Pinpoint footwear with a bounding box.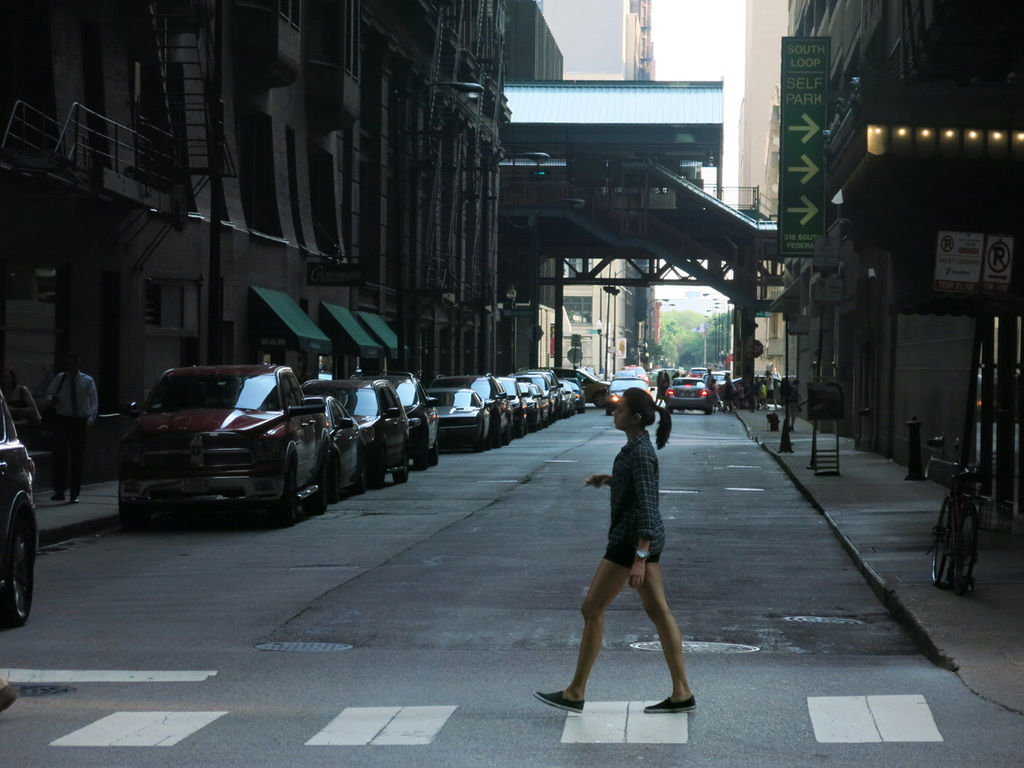
x1=0, y1=683, x2=18, y2=717.
